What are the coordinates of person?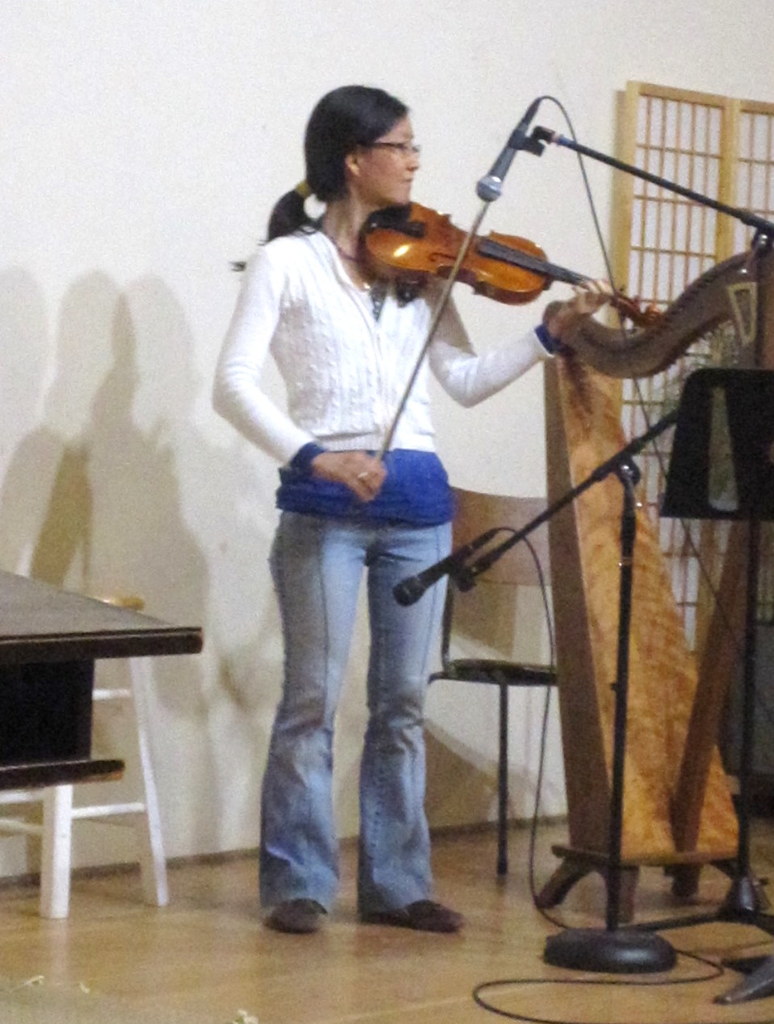
205/77/619/940.
